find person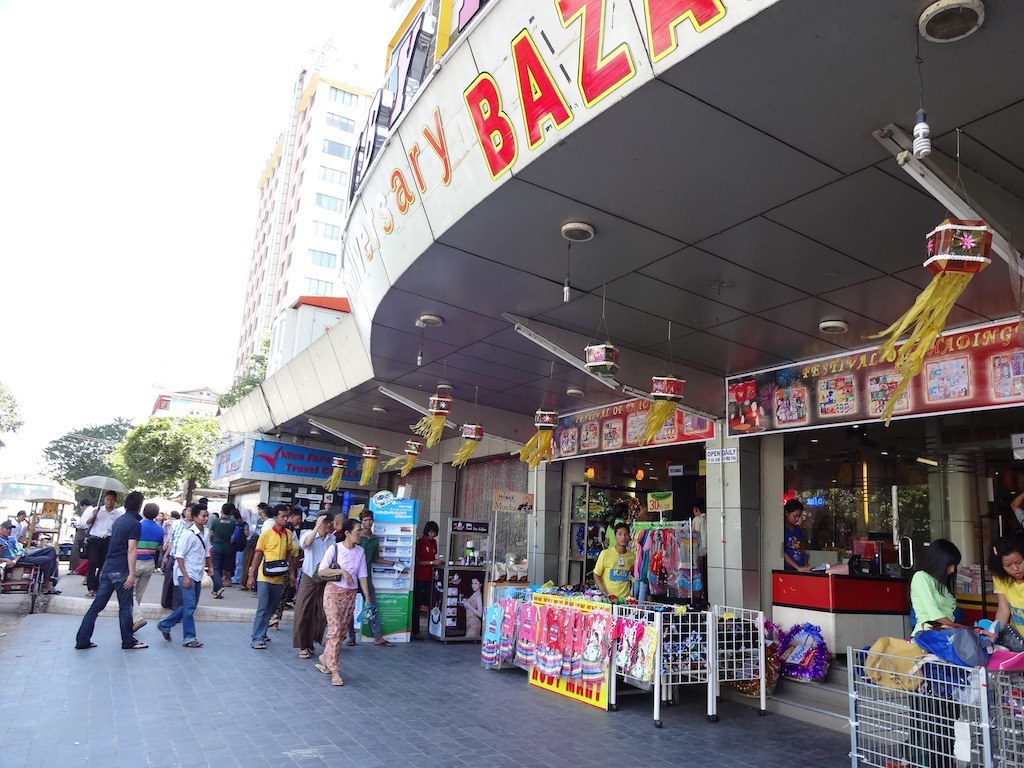
(158, 505, 194, 610)
